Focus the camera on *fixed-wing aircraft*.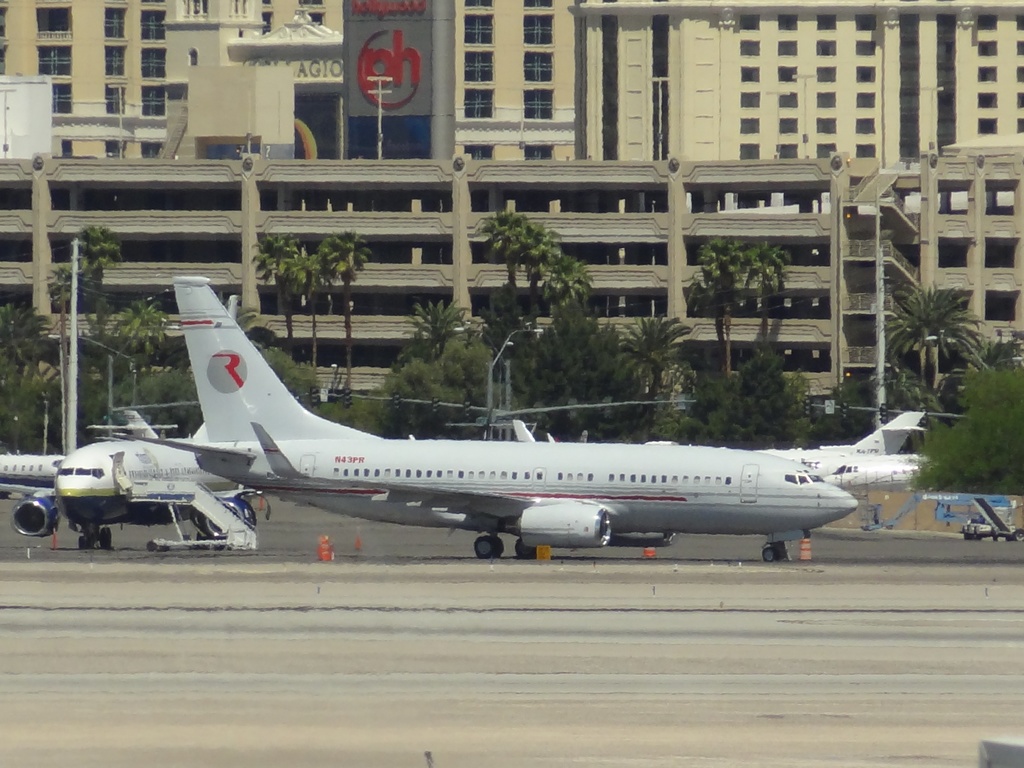
Focus region: (left=5, top=404, right=247, bottom=553).
